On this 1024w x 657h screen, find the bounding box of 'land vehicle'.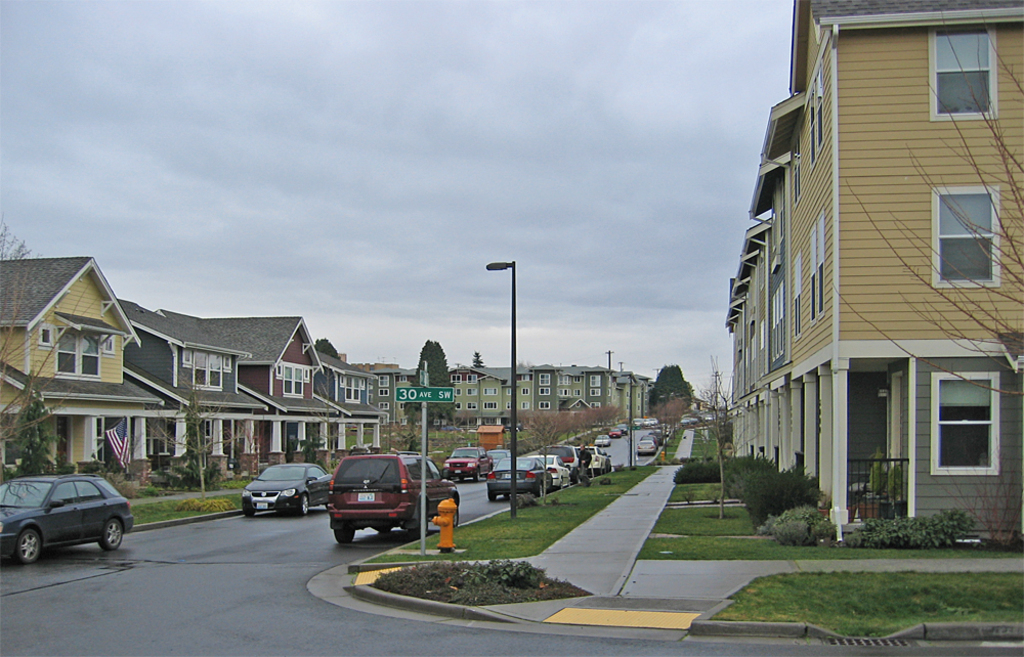
Bounding box: x1=678 y1=415 x2=690 y2=428.
